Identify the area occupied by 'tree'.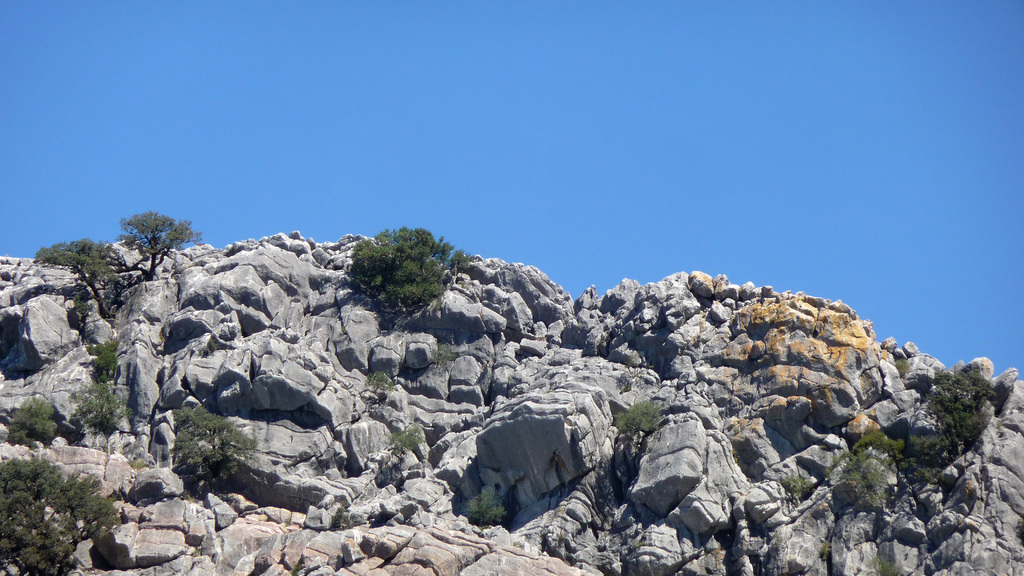
Area: detection(606, 392, 666, 445).
